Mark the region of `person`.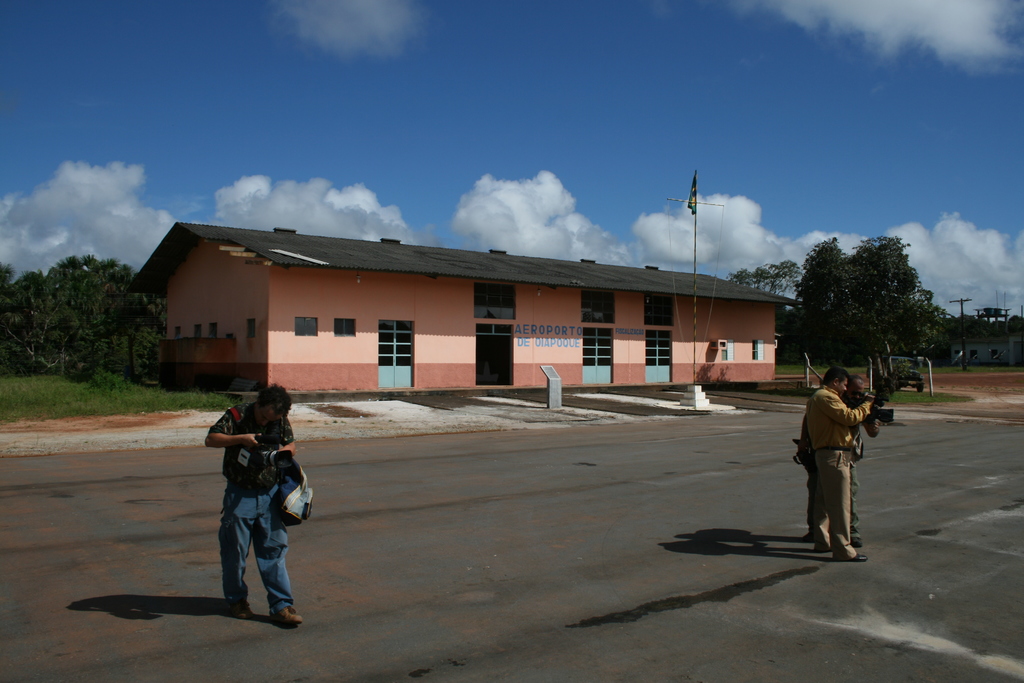
Region: {"left": 796, "top": 372, "right": 870, "bottom": 547}.
